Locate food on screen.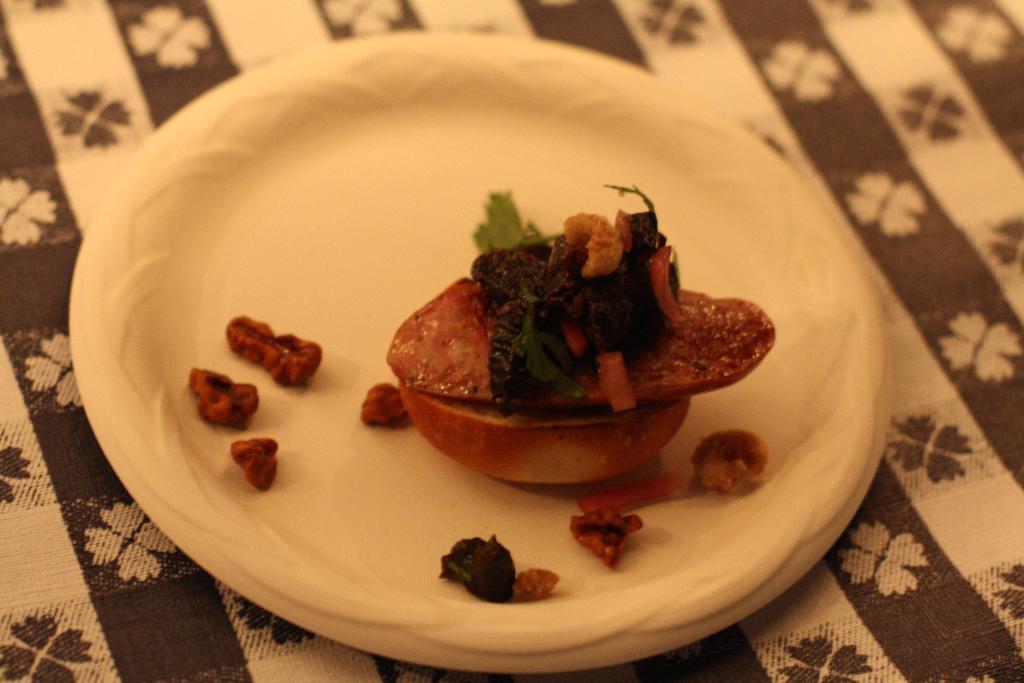
On screen at [187,361,261,425].
